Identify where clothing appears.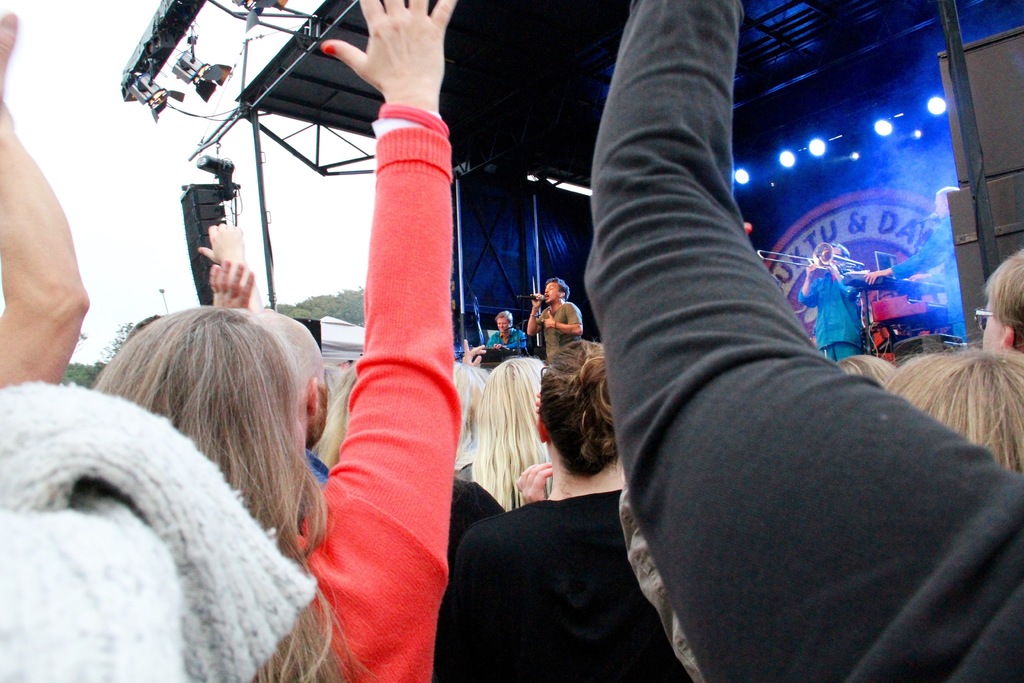
Appears at {"x1": 481, "y1": 318, "x2": 538, "y2": 355}.
